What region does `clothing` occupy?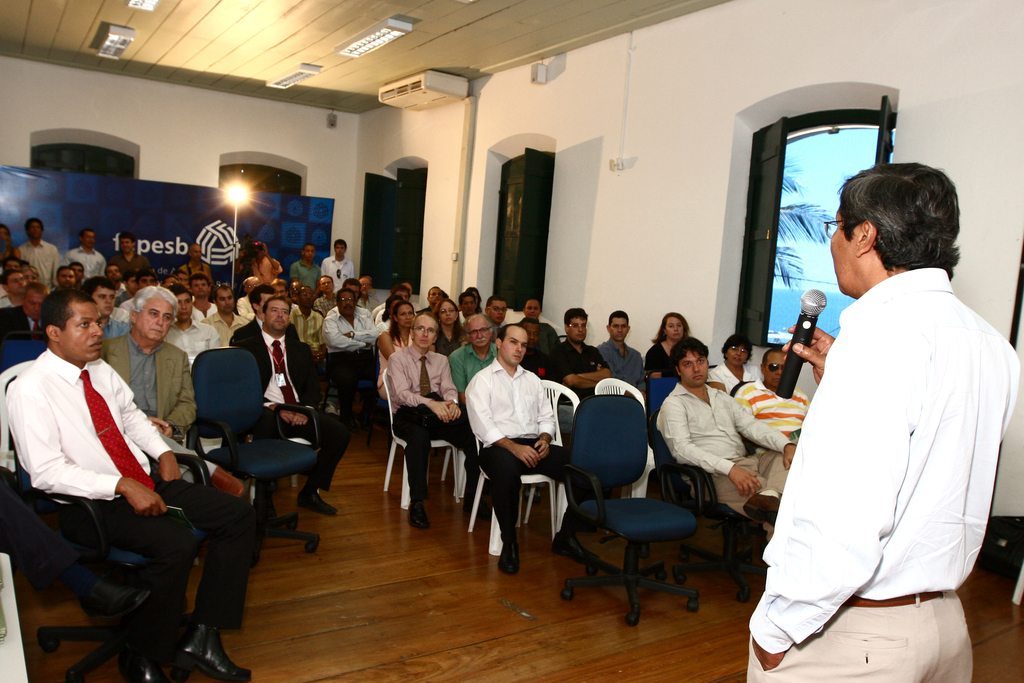
<box>72,247,106,274</box>.
